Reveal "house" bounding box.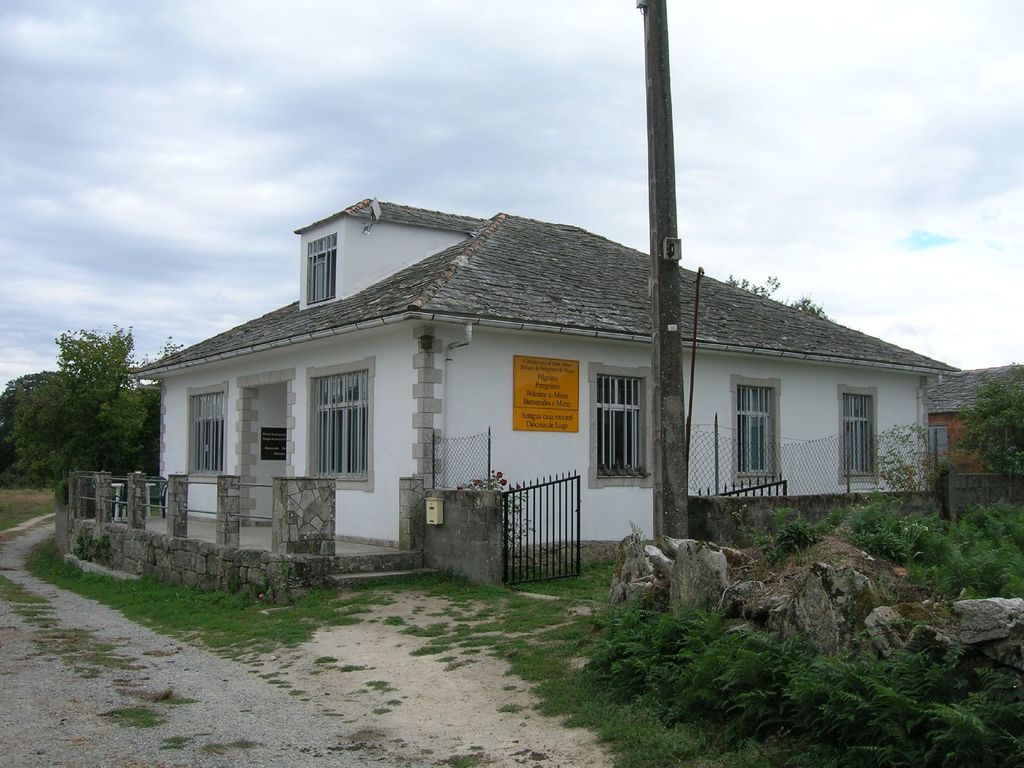
Revealed: [left=410, top=216, right=637, bottom=544].
